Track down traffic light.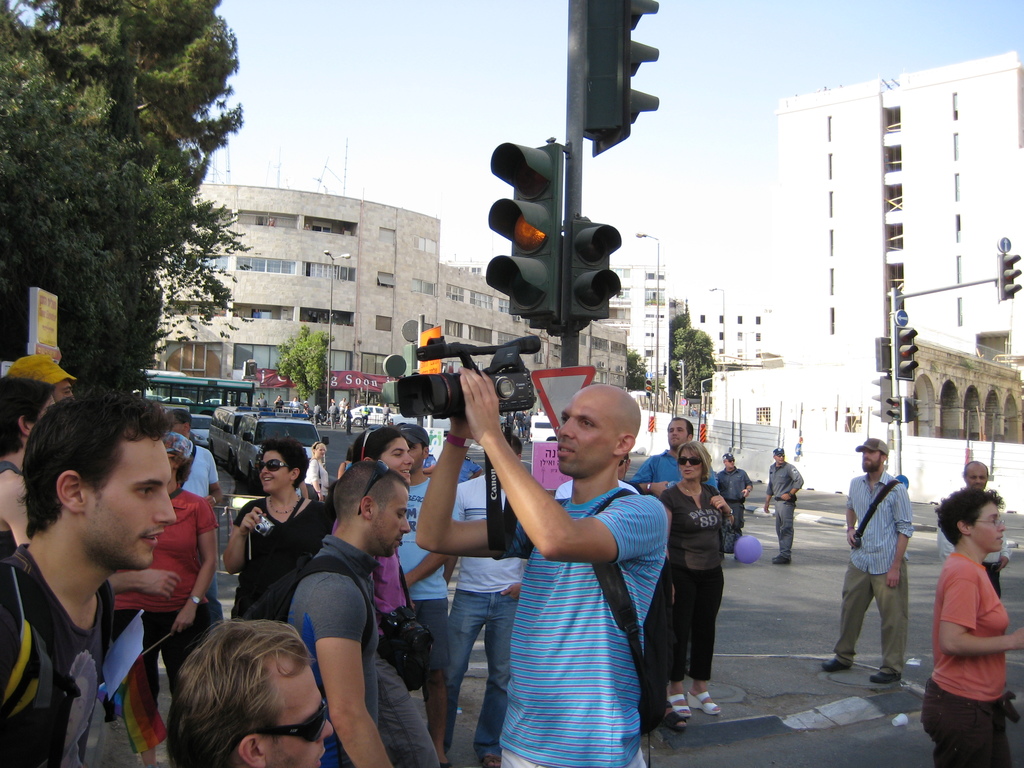
Tracked to 486:141:566:329.
